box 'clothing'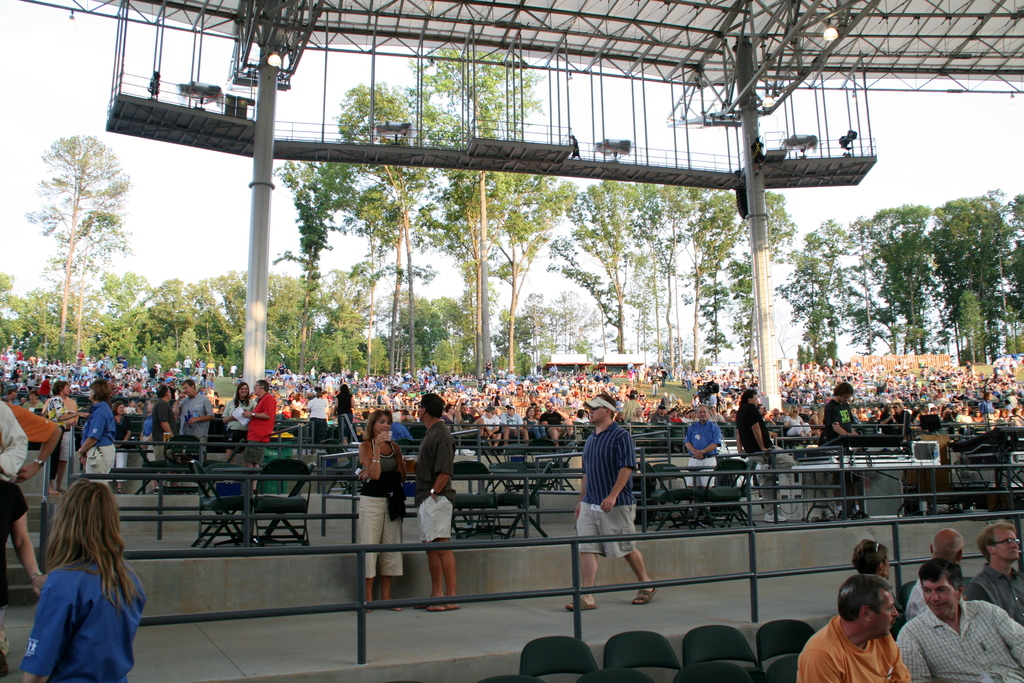
822 404 857 511
